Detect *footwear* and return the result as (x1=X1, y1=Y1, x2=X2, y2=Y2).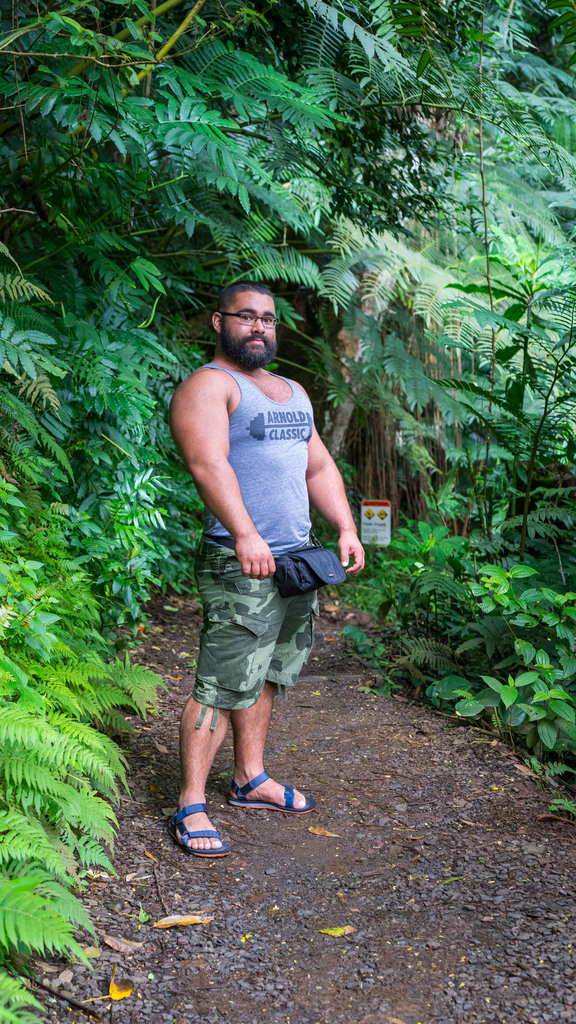
(x1=163, y1=804, x2=224, y2=863).
